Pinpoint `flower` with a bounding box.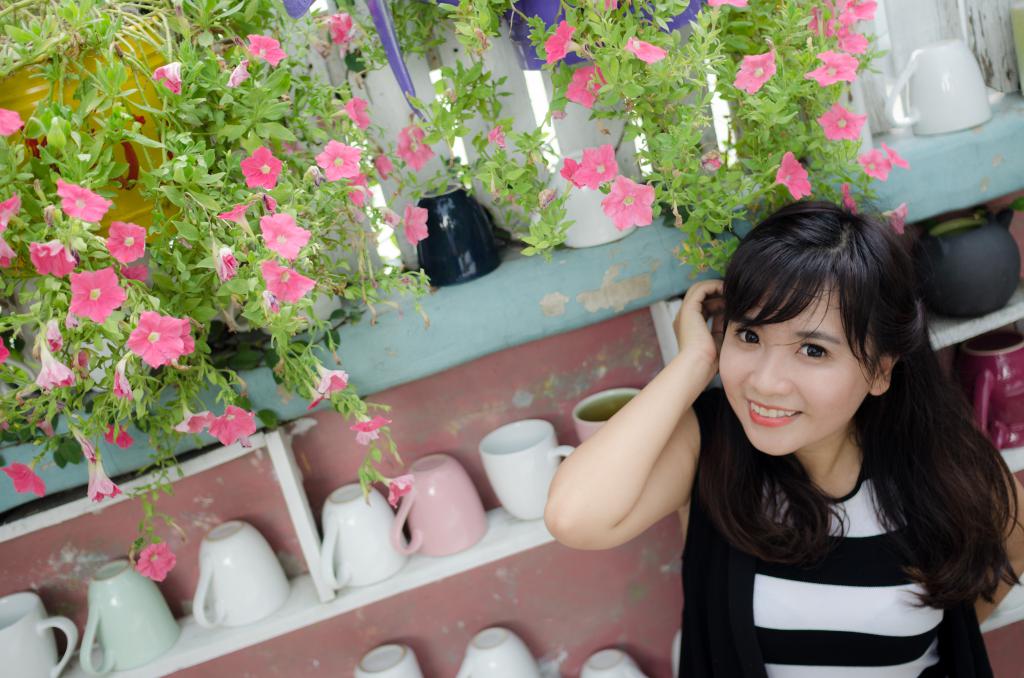
bbox(239, 140, 282, 189).
